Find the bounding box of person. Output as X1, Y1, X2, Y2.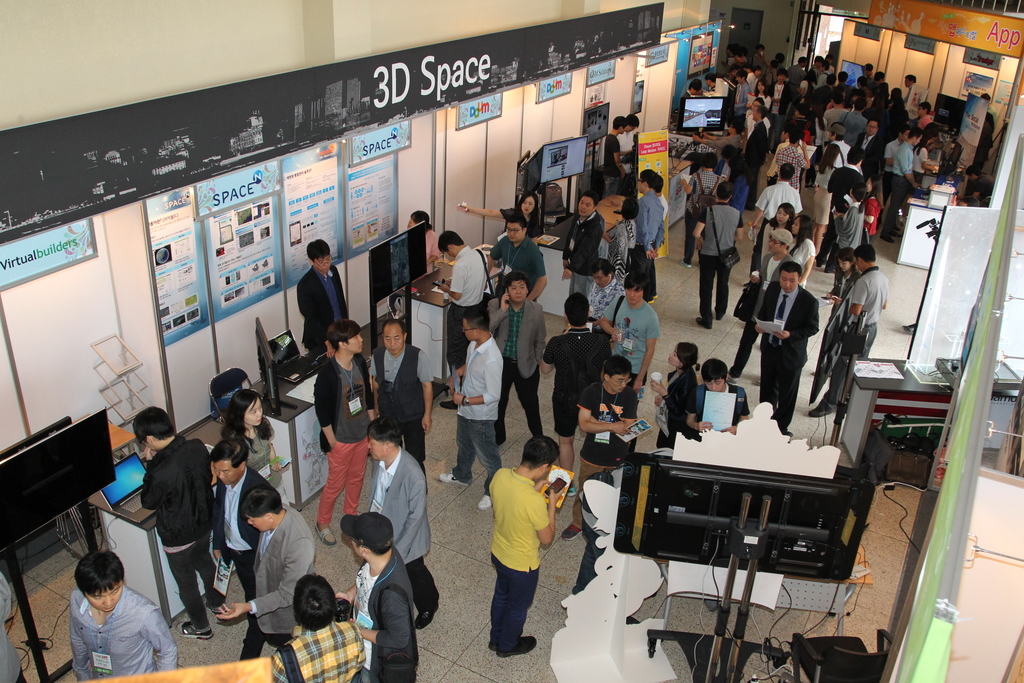
365, 416, 442, 625.
